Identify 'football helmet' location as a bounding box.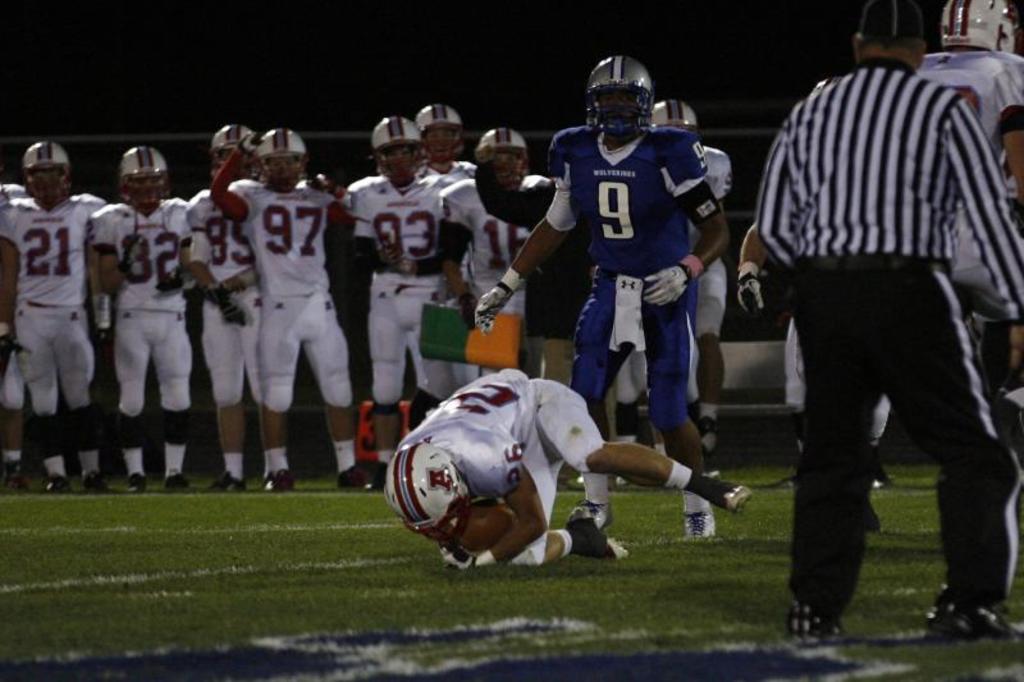
410:113:467:182.
